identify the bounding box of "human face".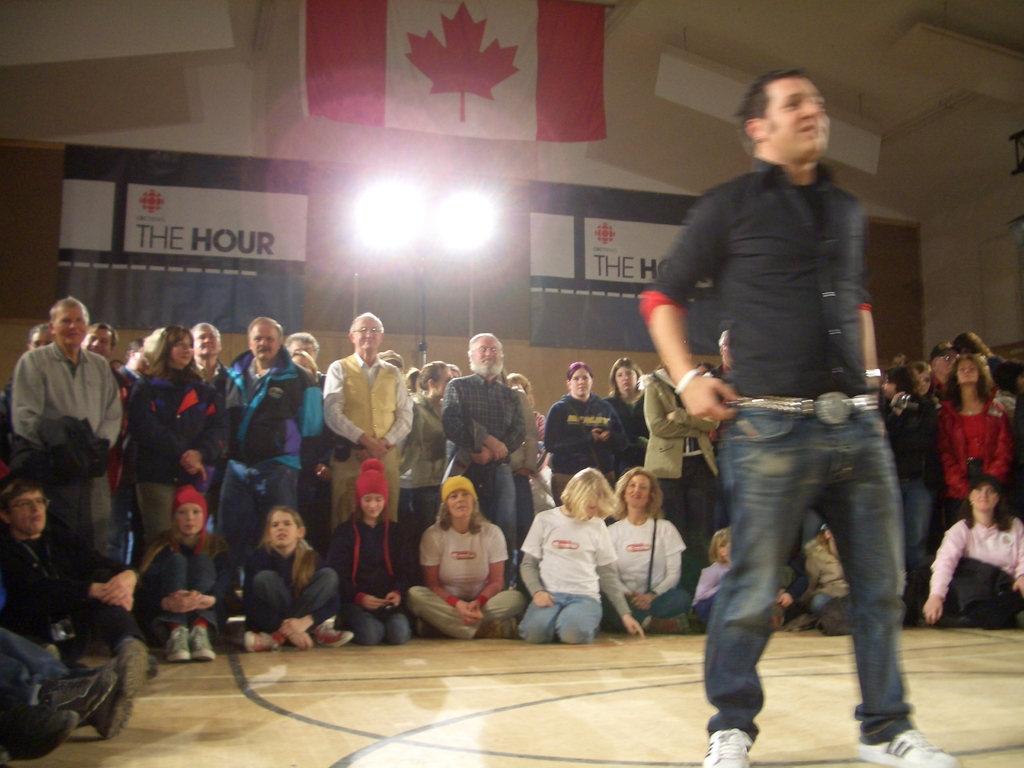
locate(630, 475, 659, 506).
